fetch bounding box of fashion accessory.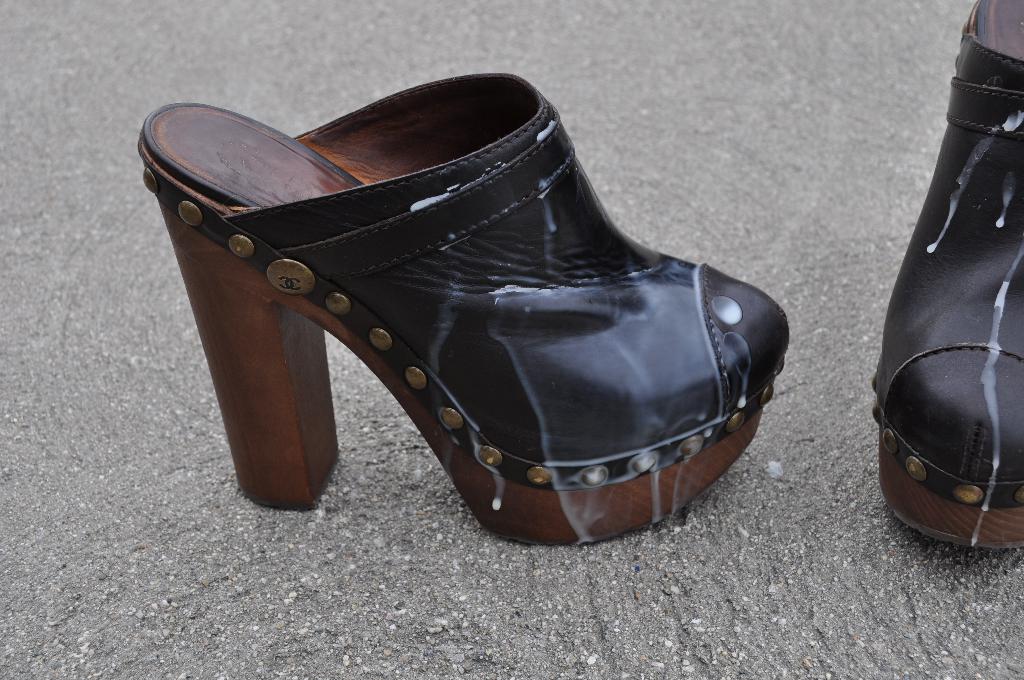
Bbox: [left=870, top=0, right=1023, bottom=550].
